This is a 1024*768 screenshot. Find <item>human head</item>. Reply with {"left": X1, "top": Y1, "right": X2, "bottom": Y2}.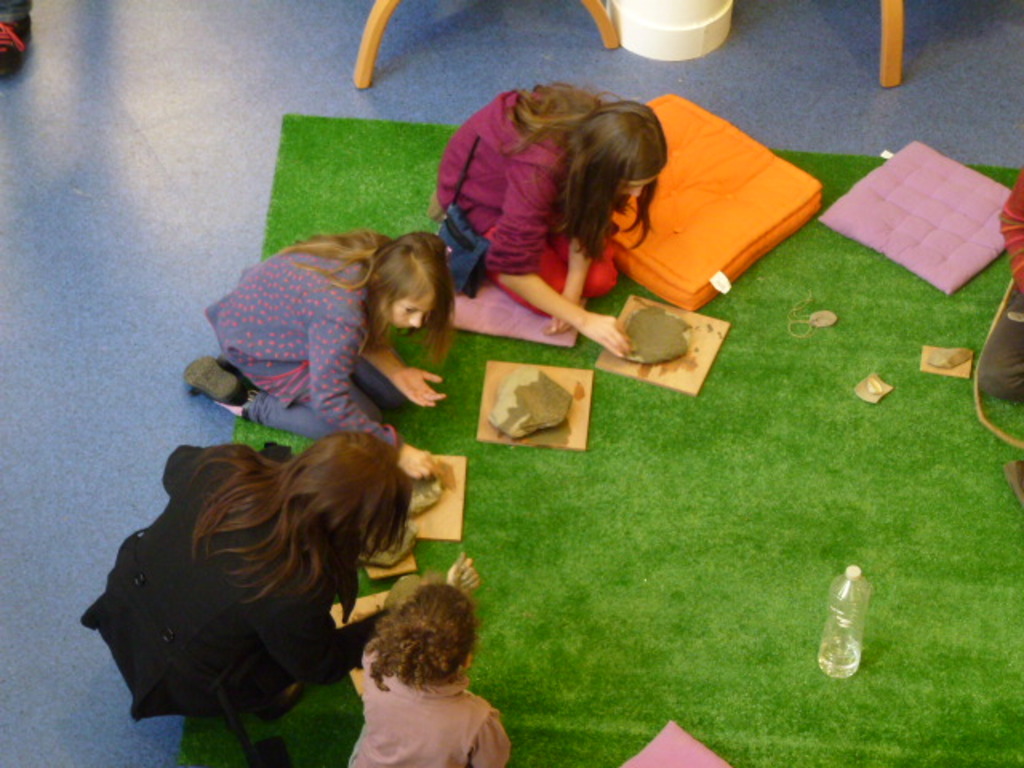
{"left": 341, "top": 230, "right": 448, "bottom": 331}.
